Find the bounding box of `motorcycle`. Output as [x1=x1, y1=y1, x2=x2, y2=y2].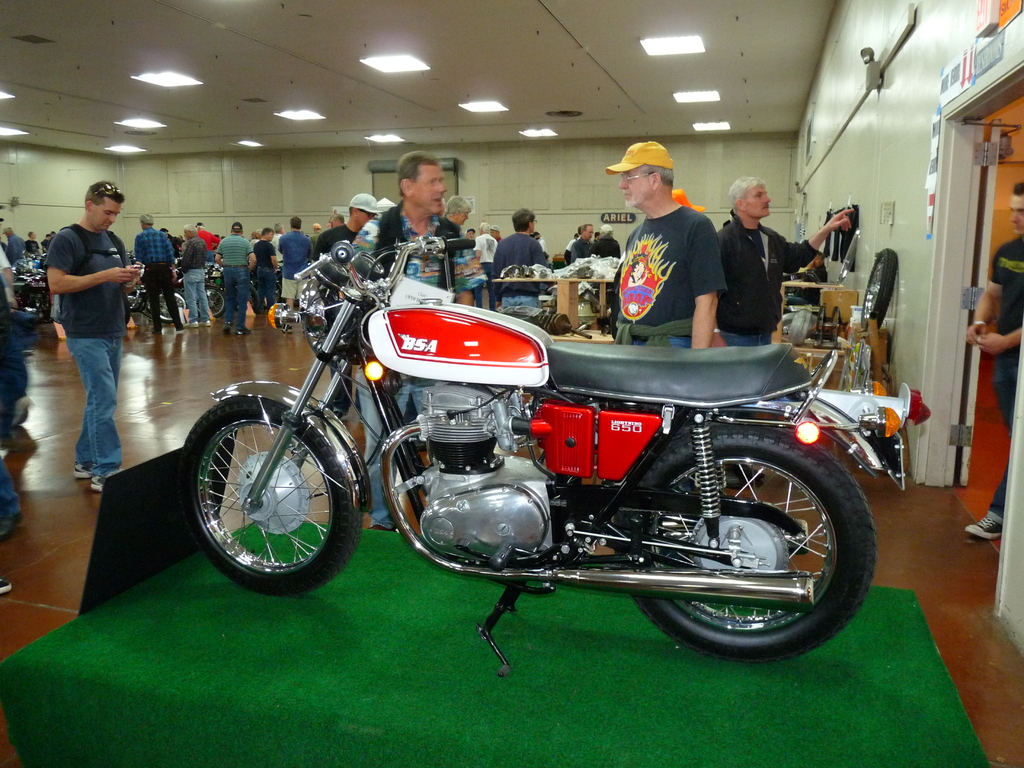
[x1=141, y1=256, x2=874, y2=660].
